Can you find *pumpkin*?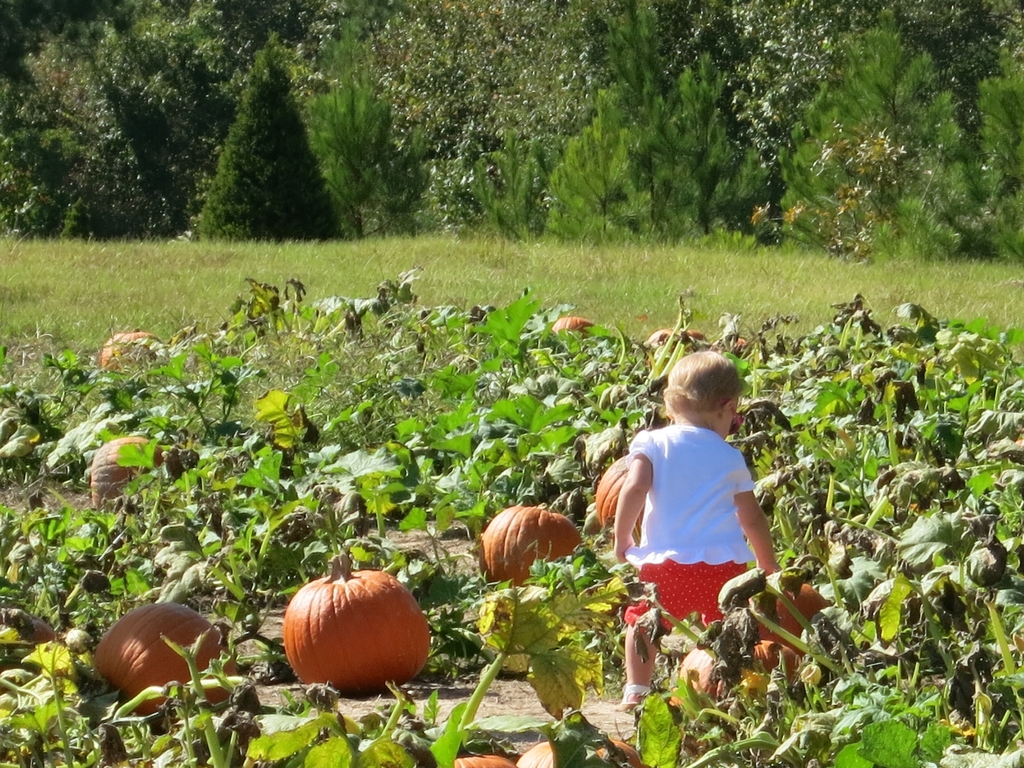
Yes, bounding box: 453/753/515/767.
